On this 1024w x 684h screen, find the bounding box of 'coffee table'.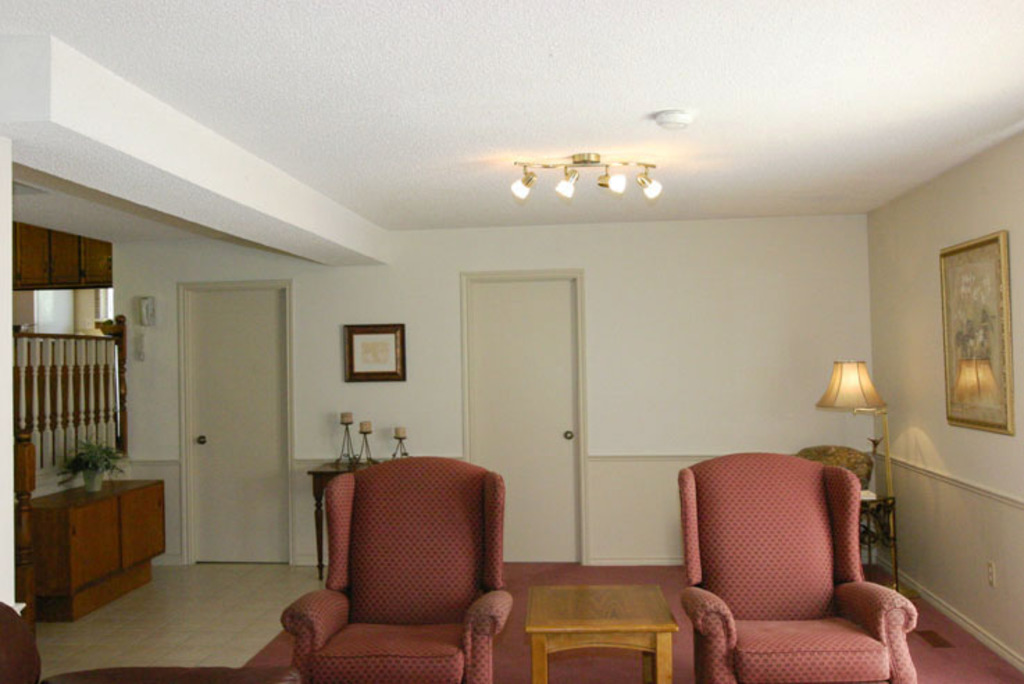
Bounding box: bbox=[528, 584, 678, 683].
